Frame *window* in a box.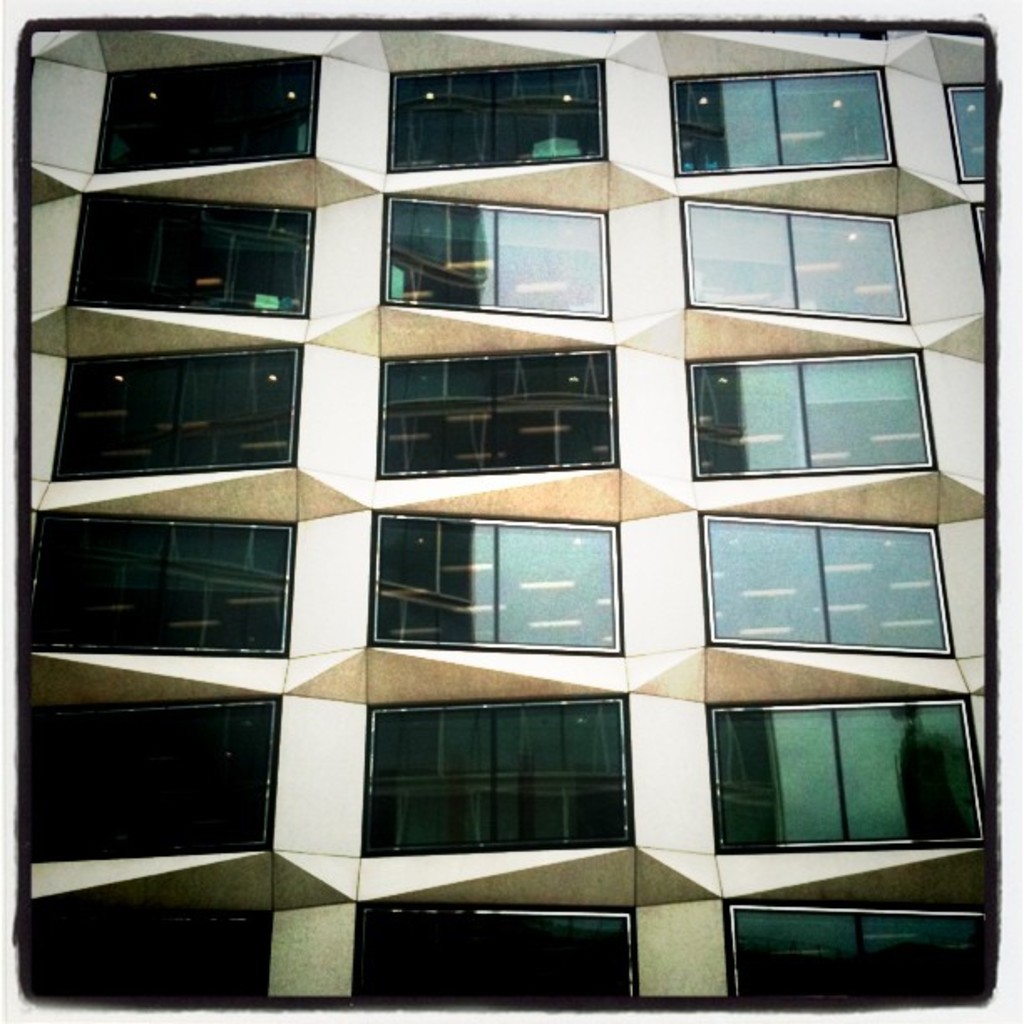
[left=376, top=212, right=604, bottom=310].
